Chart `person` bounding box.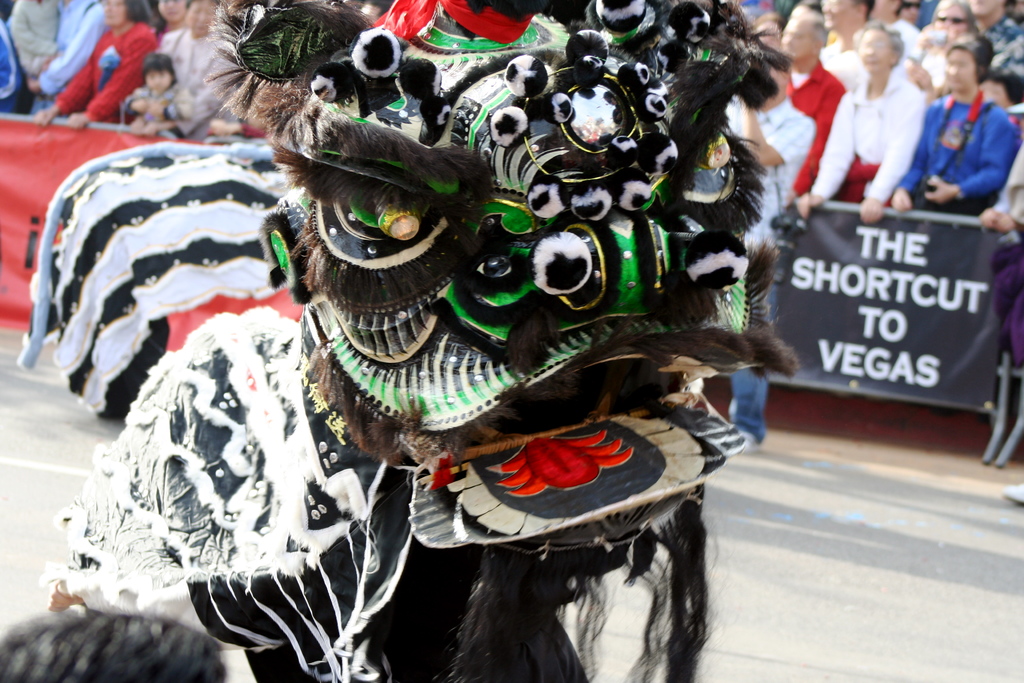
Charted: box=[793, 24, 932, 220].
